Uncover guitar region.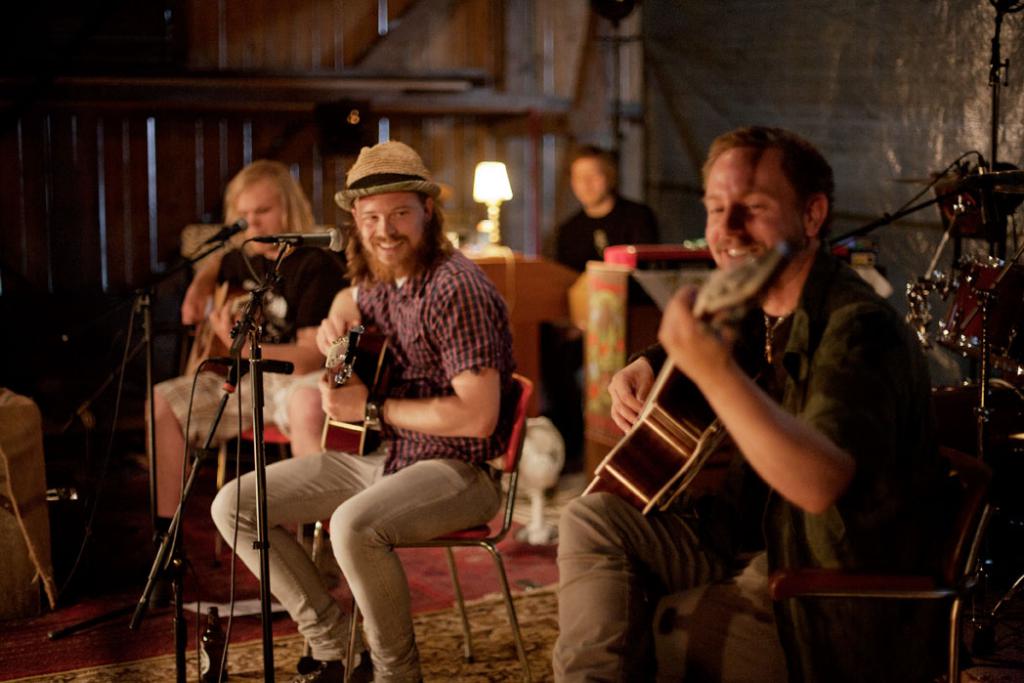
Uncovered: {"x1": 572, "y1": 240, "x2": 804, "y2": 517}.
